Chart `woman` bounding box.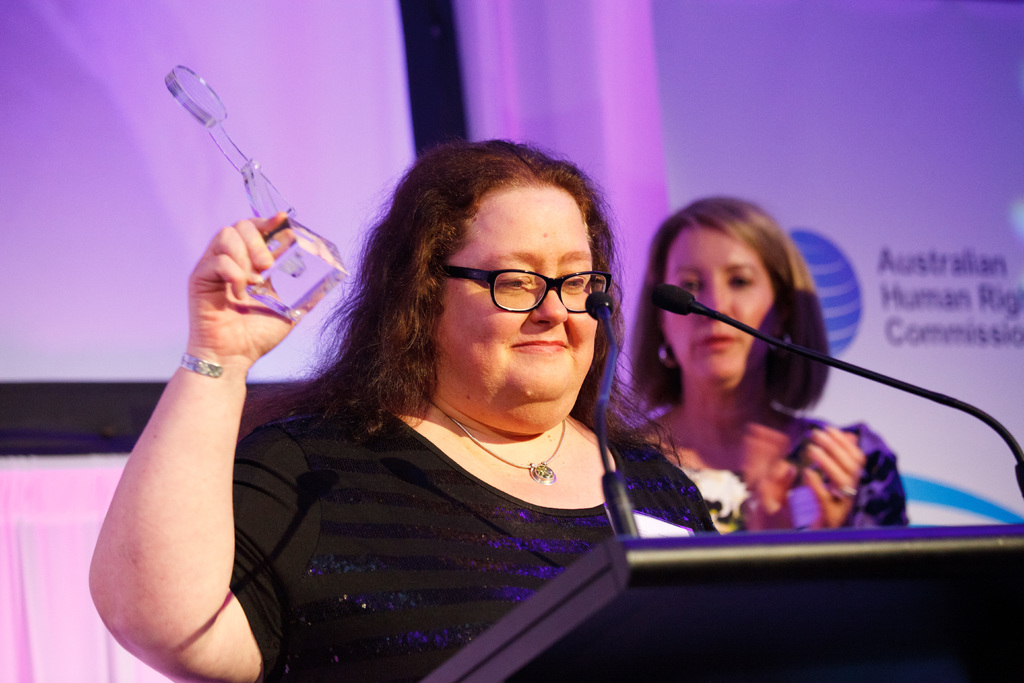
Charted: bbox(616, 191, 920, 543).
